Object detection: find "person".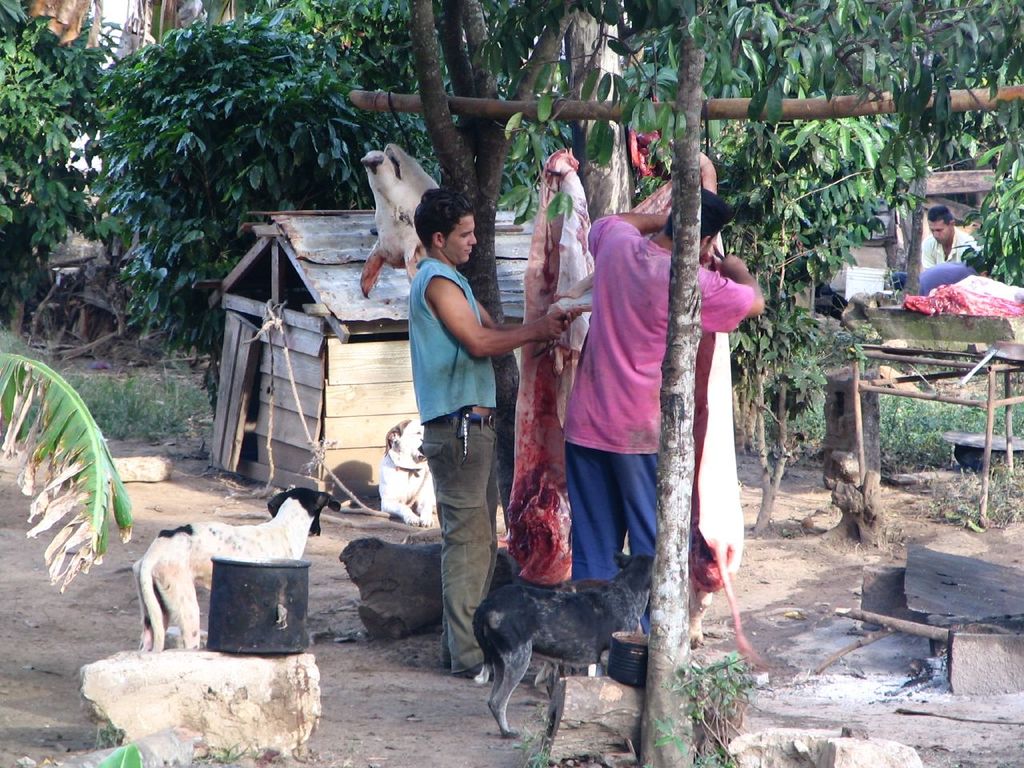
pyautogui.locateOnScreen(912, 246, 992, 301).
